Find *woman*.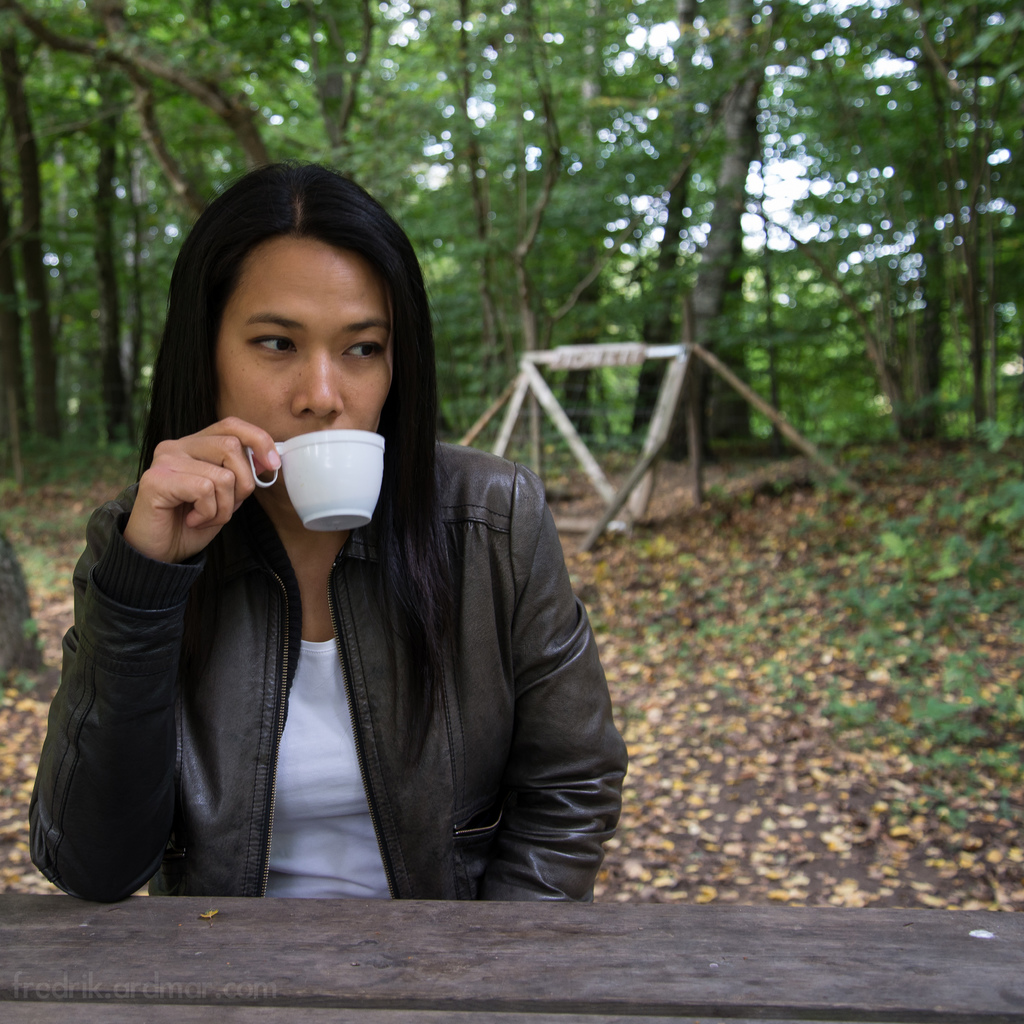
pyautogui.locateOnScreen(38, 166, 602, 947).
